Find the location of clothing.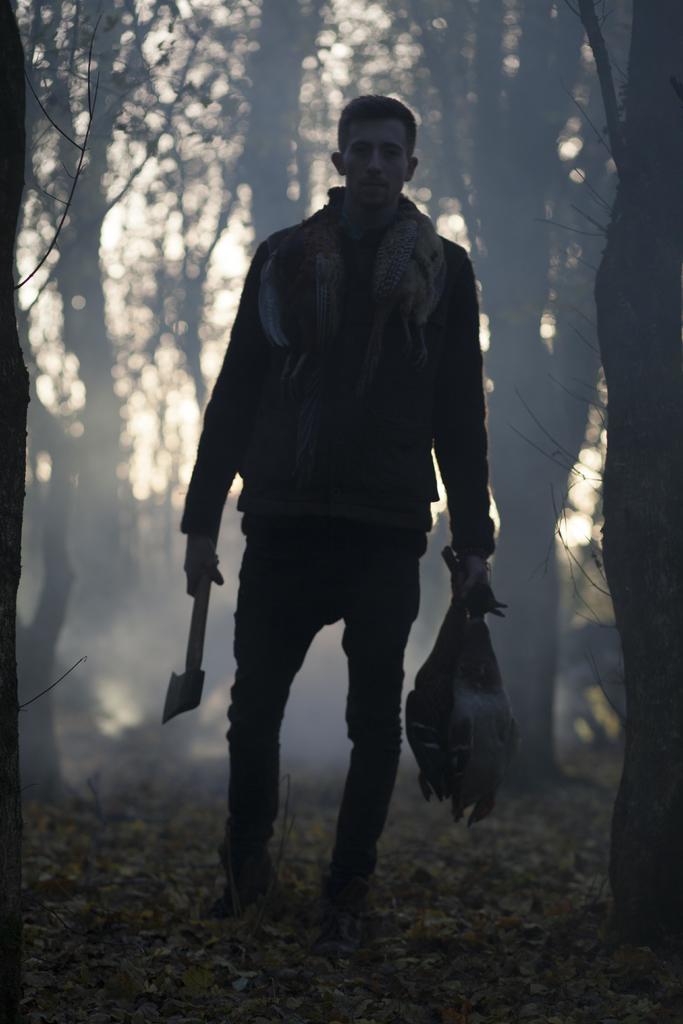
Location: x1=182 y1=169 x2=511 y2=900.
